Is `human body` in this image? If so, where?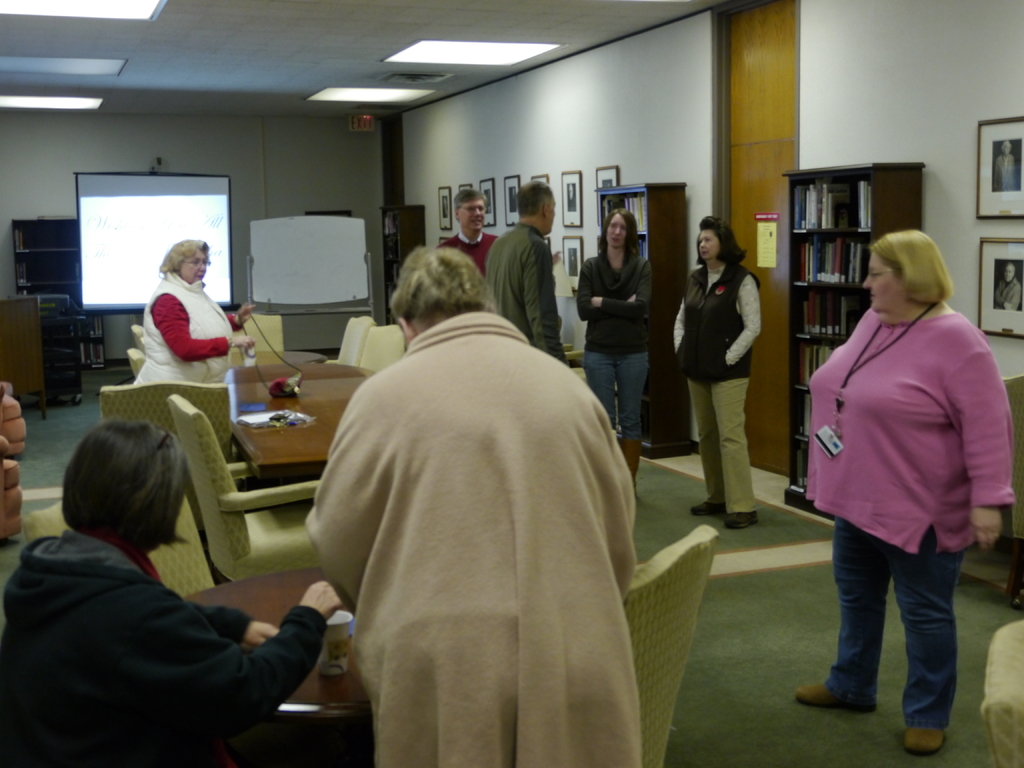
Yes, at box(304, 241, 637, 765).
